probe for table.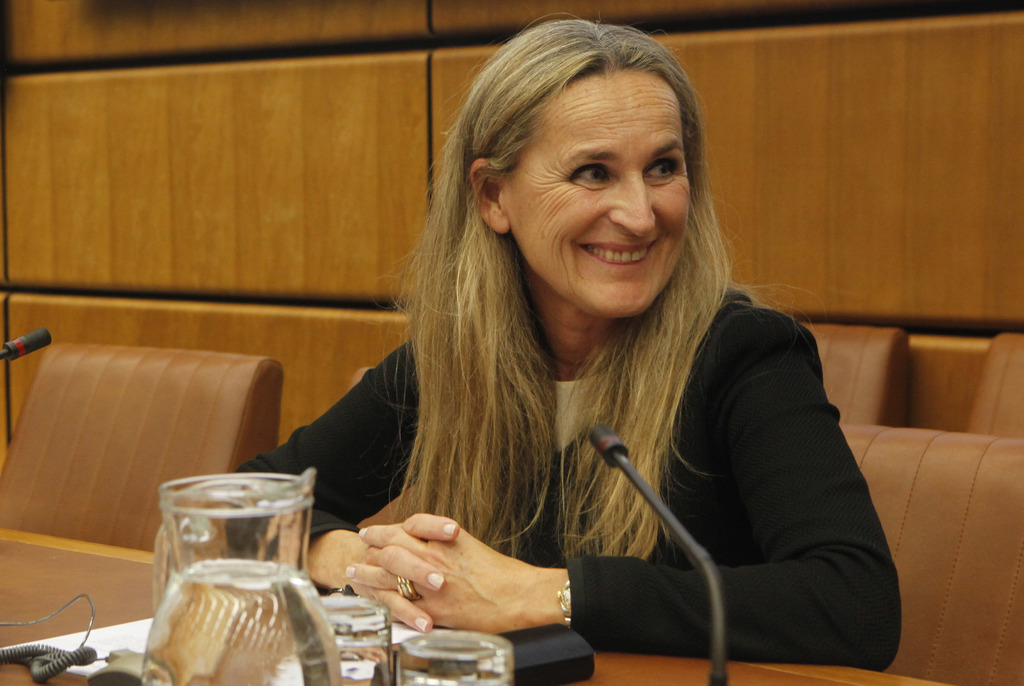
Probe result: 0, 524, 948, 685.
